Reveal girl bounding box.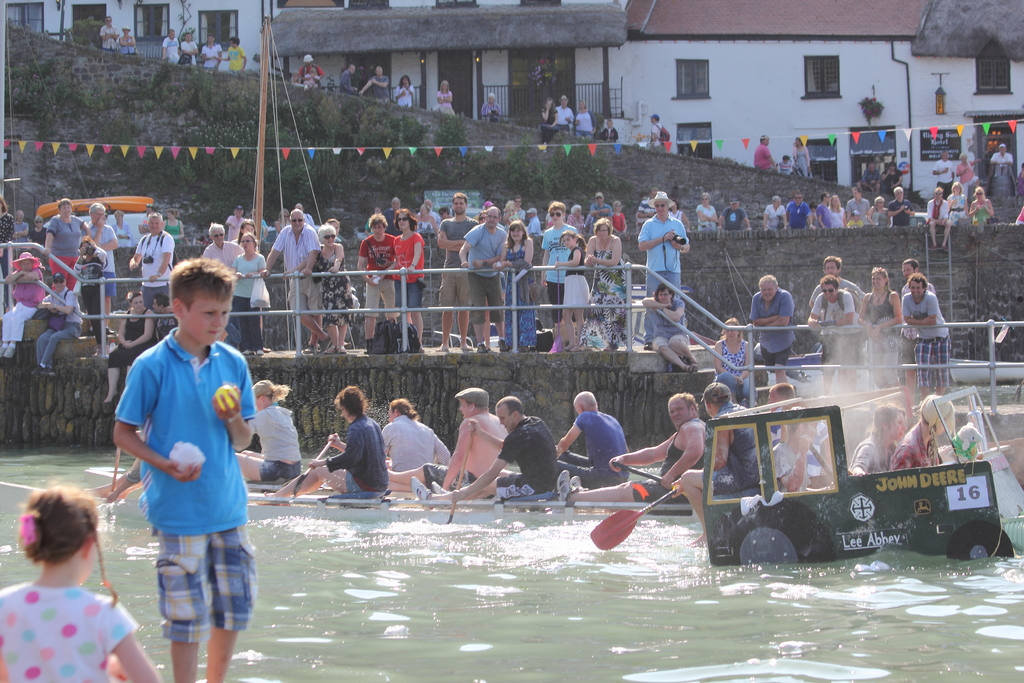
Revealed: bbox(0, 488, 158, 682).
